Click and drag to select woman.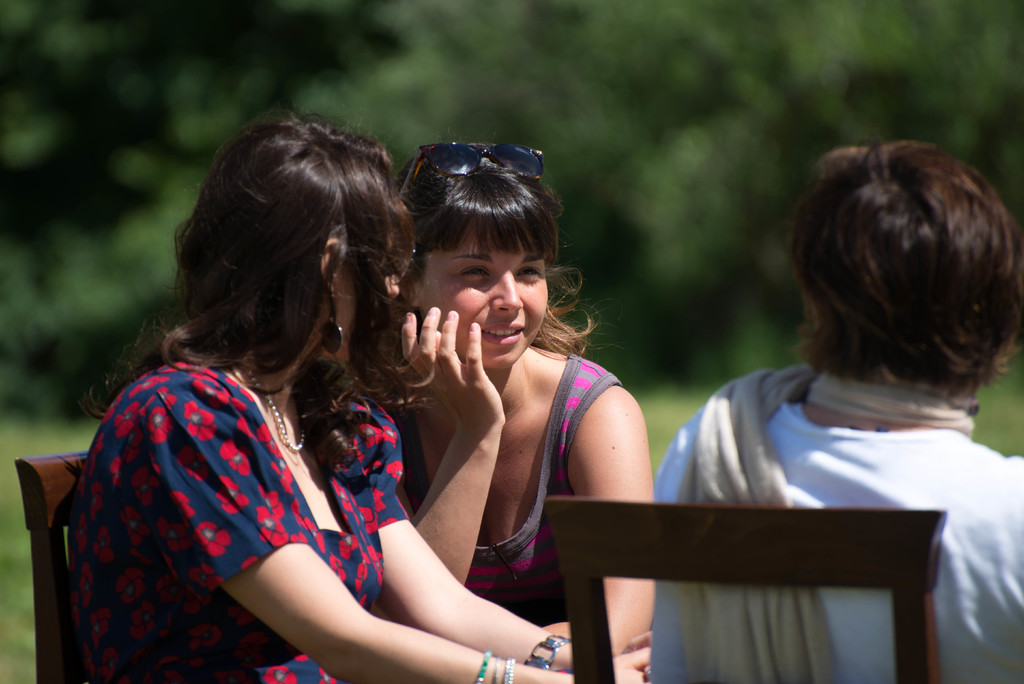
Selection: (left=67, top=115, right=646, bottom=683).
